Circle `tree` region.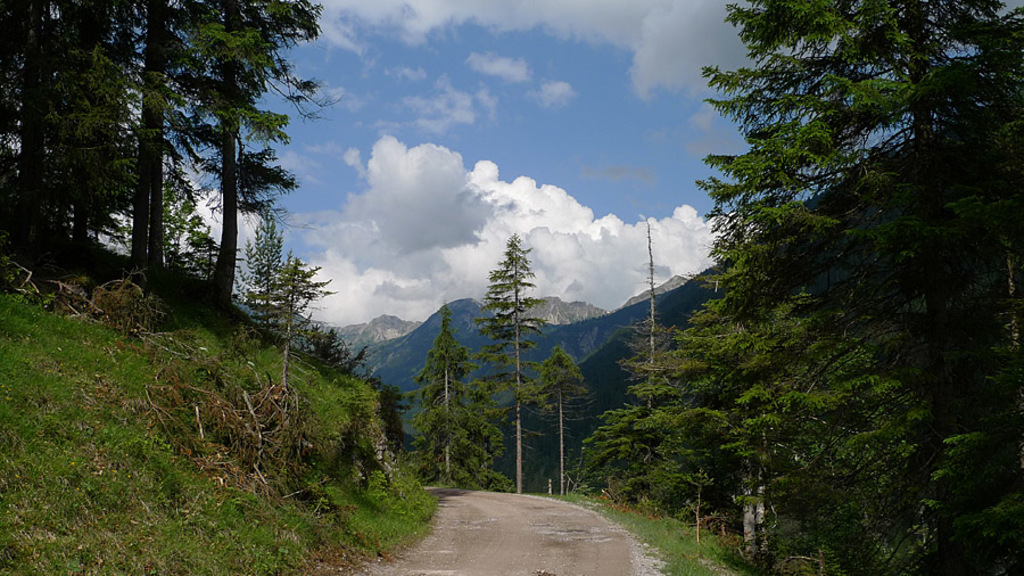
Region: [0,0,115,260].
